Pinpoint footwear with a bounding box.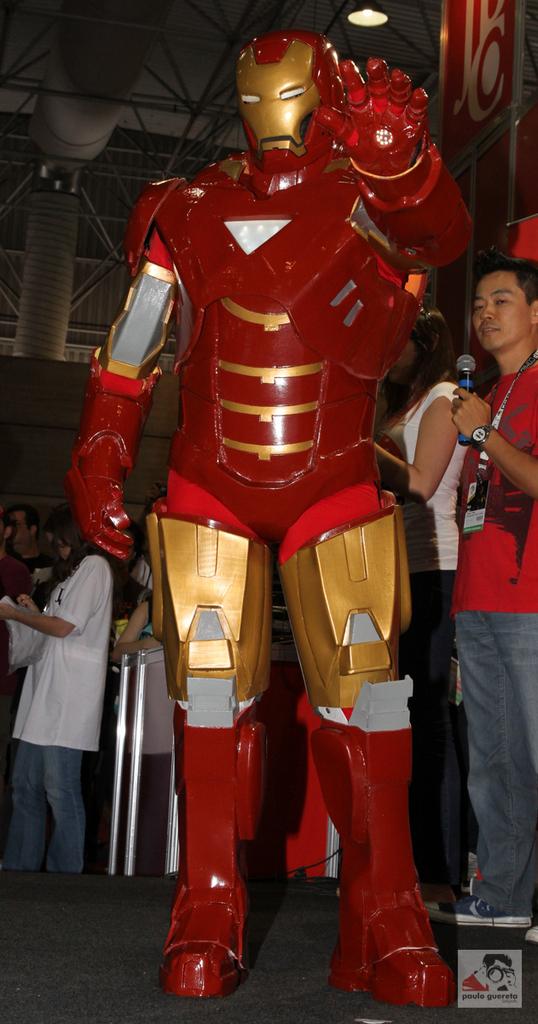
162/913/237/998.
